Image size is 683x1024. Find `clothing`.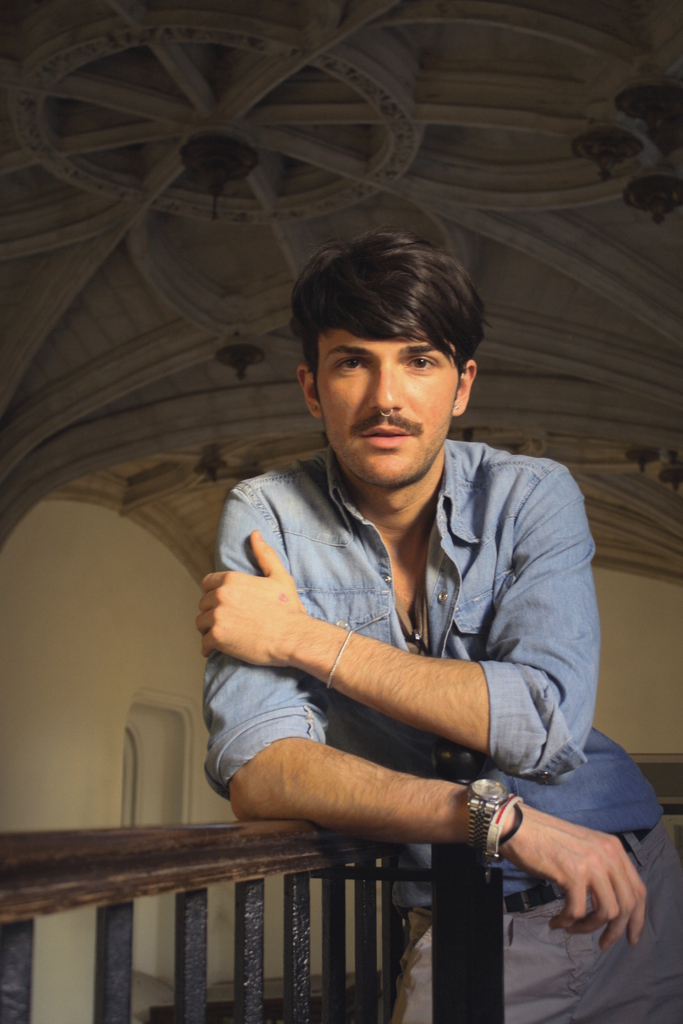
(x1=202, y1=440, x2=682, y2=1023).
